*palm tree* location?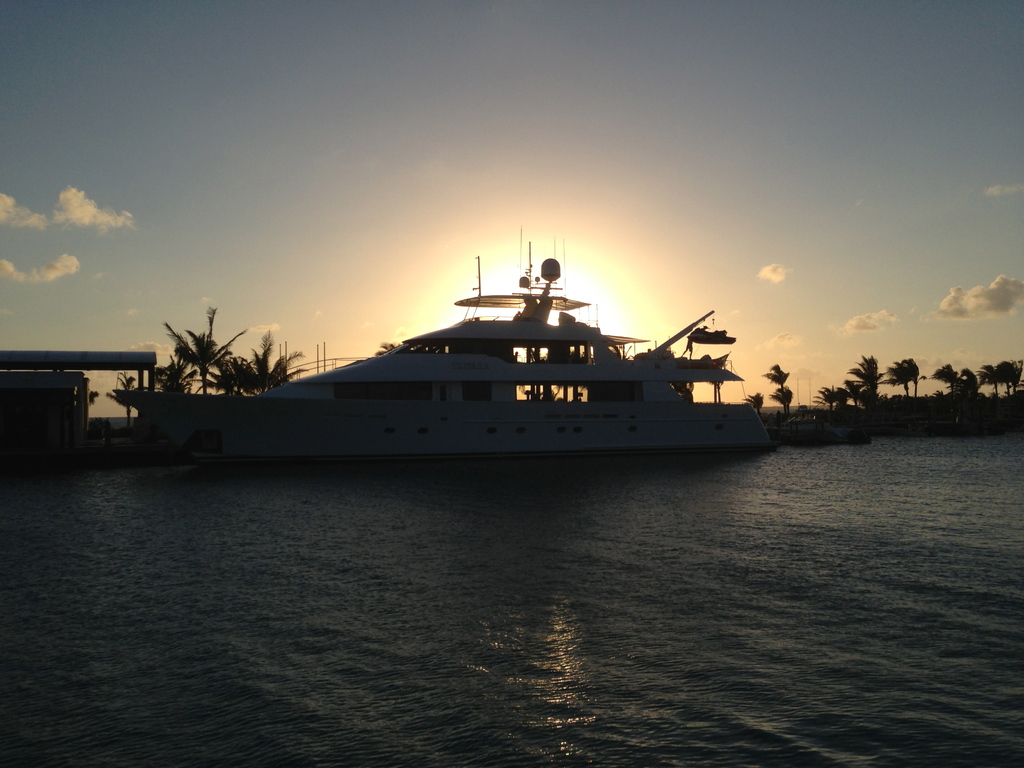
973 362 1002 415
